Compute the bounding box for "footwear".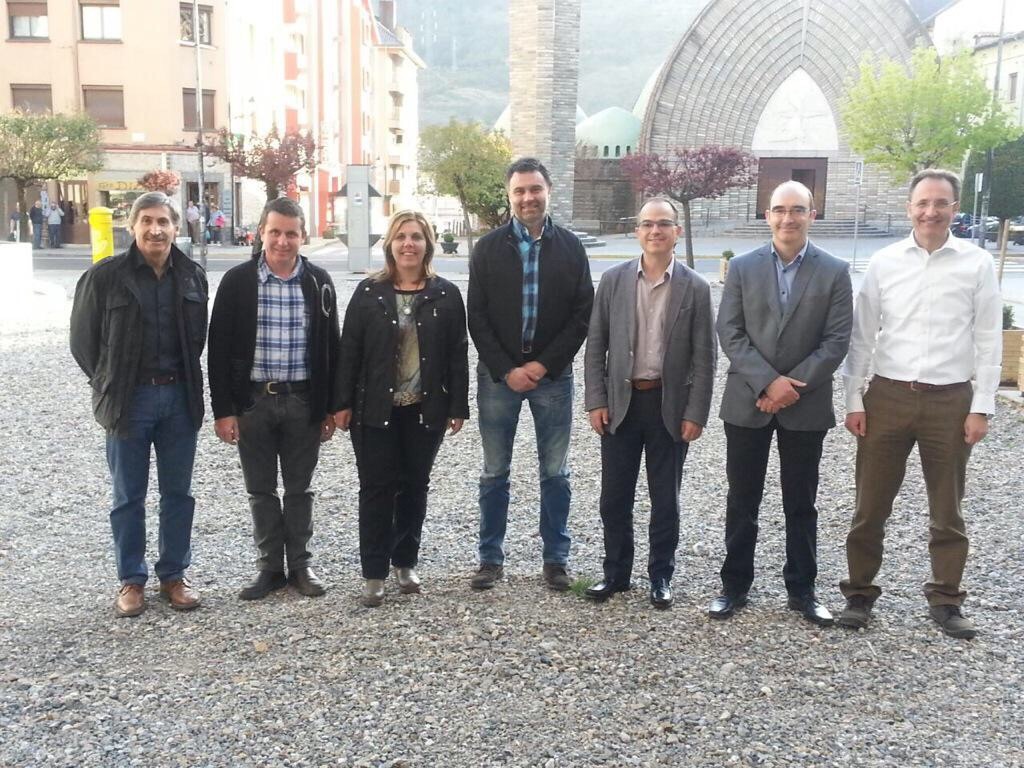
<box>294,564,325,594</box>.
